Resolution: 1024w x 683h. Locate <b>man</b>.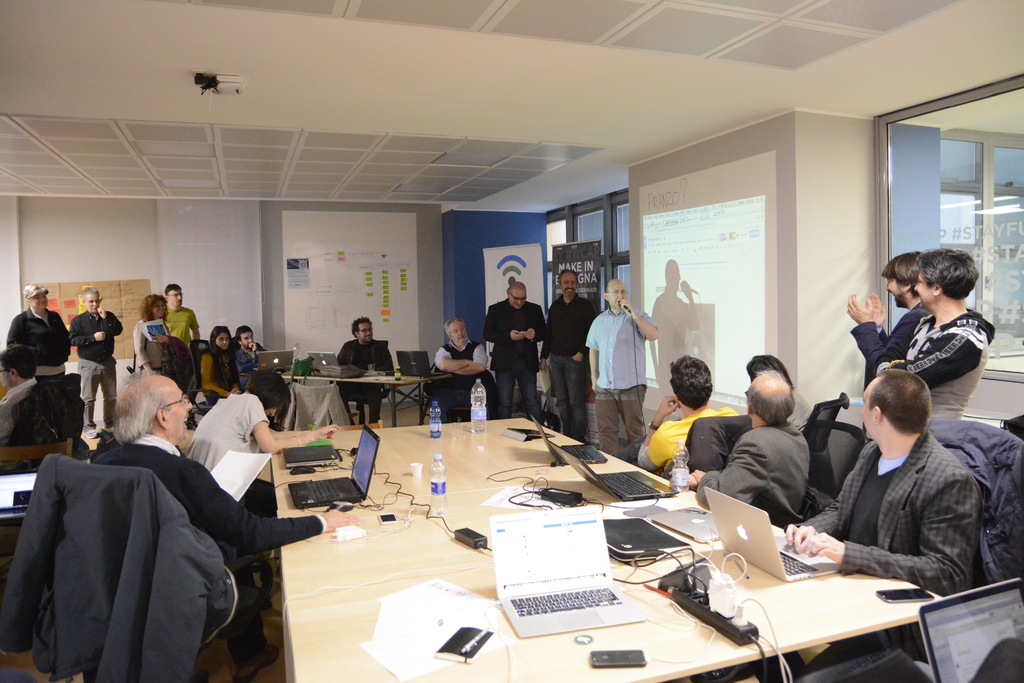
89, 372, 355, 682.
